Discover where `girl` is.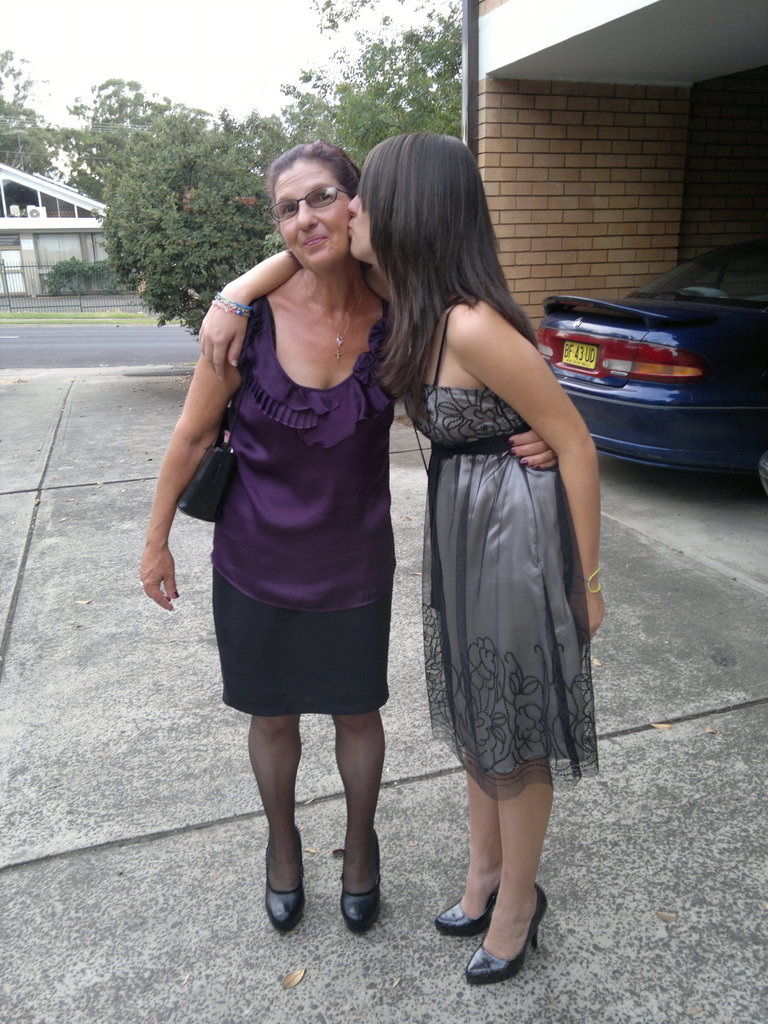
Discovered at [143,134,557,930].
